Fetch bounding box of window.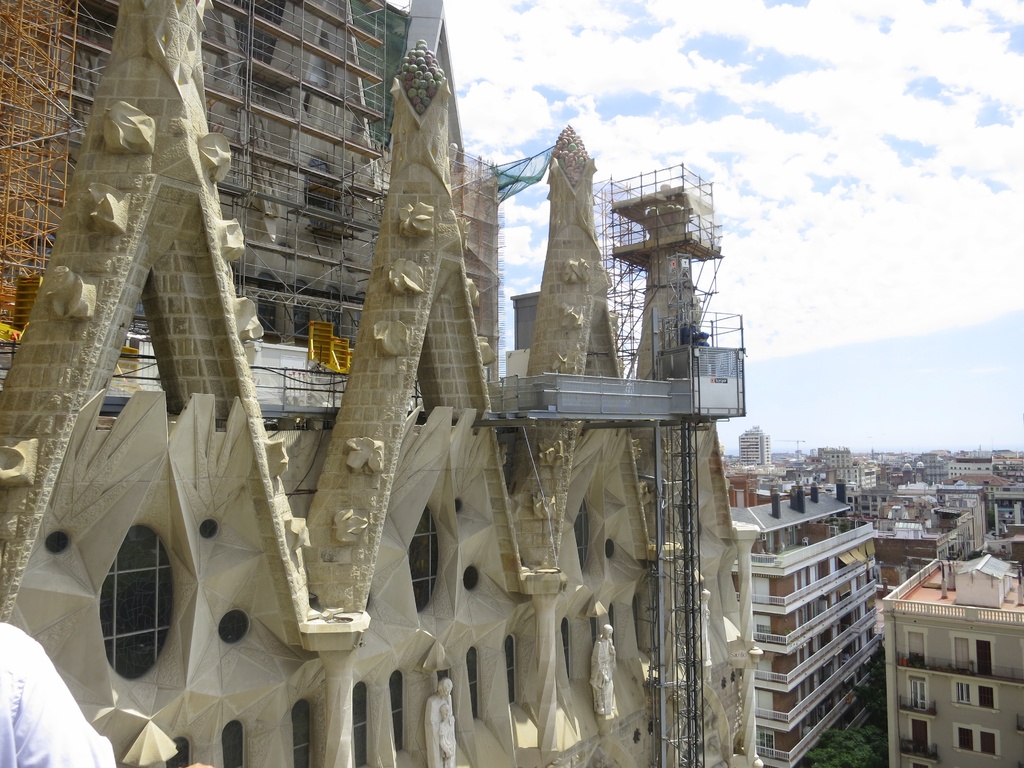
Bbox: x1=163, y1=739, x2=189, y2=767.
